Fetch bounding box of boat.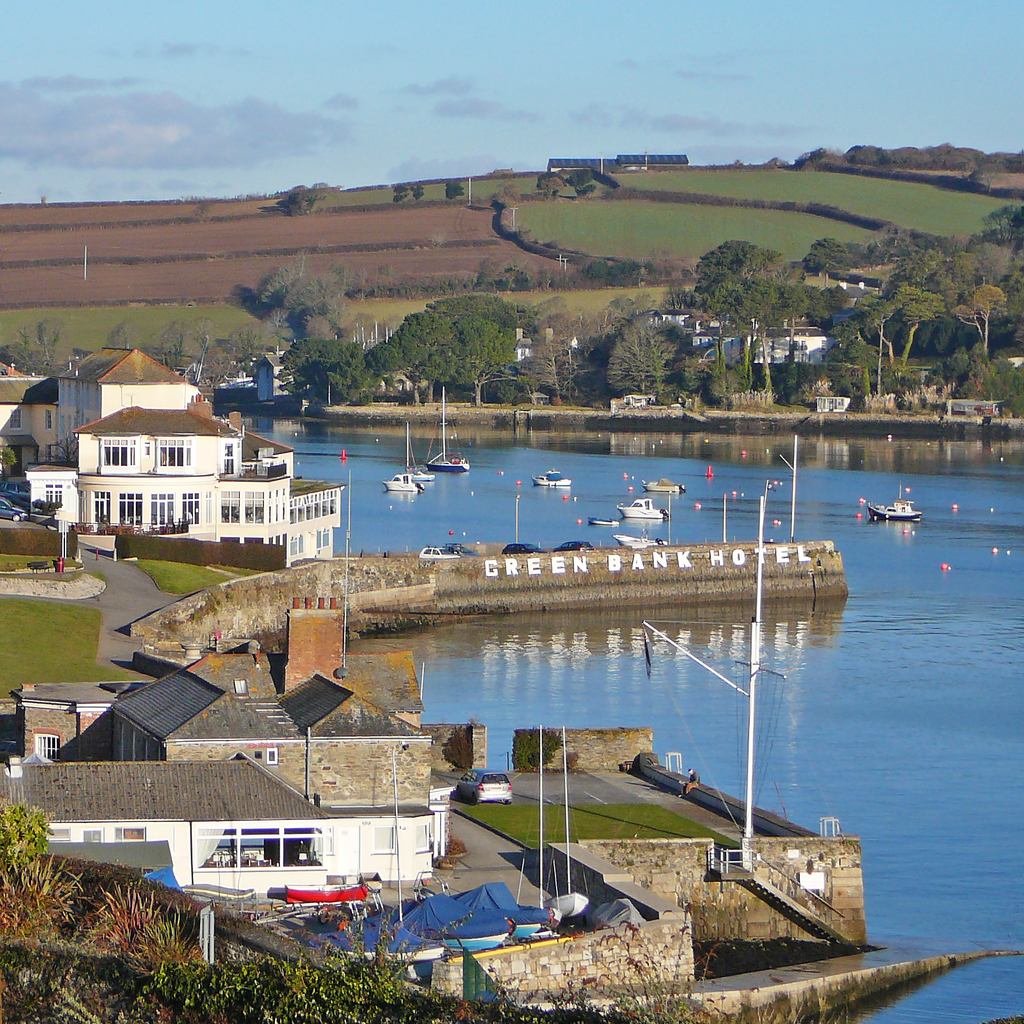
Bbox: (386, 426, 424, 496).
